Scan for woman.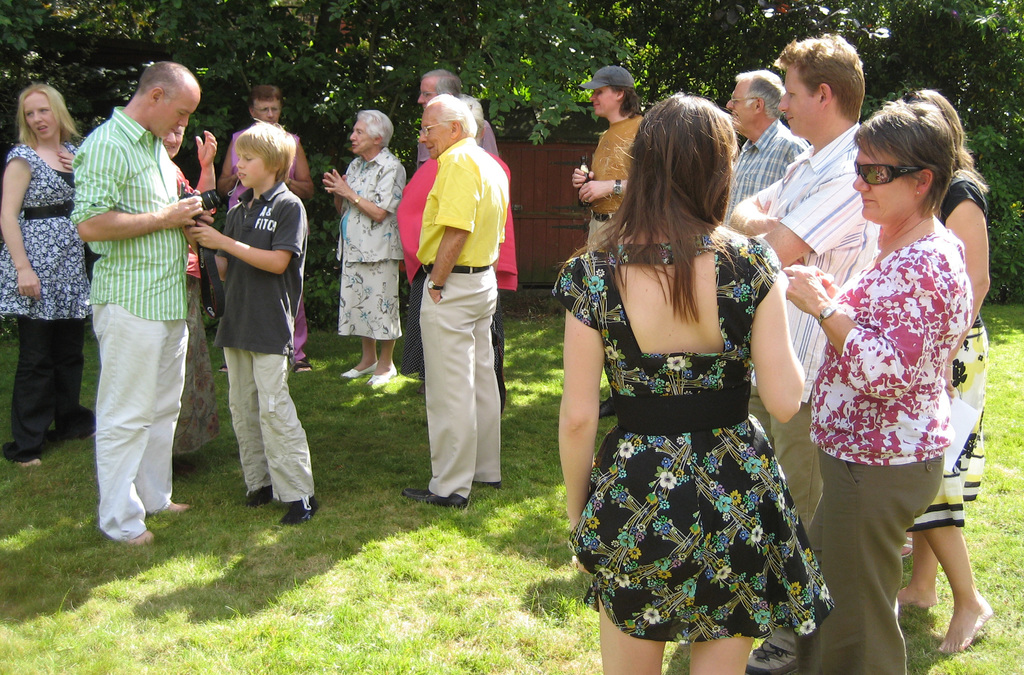
Scan result: pyautogui.locateOnScreen(780, 99, 971, 674).
